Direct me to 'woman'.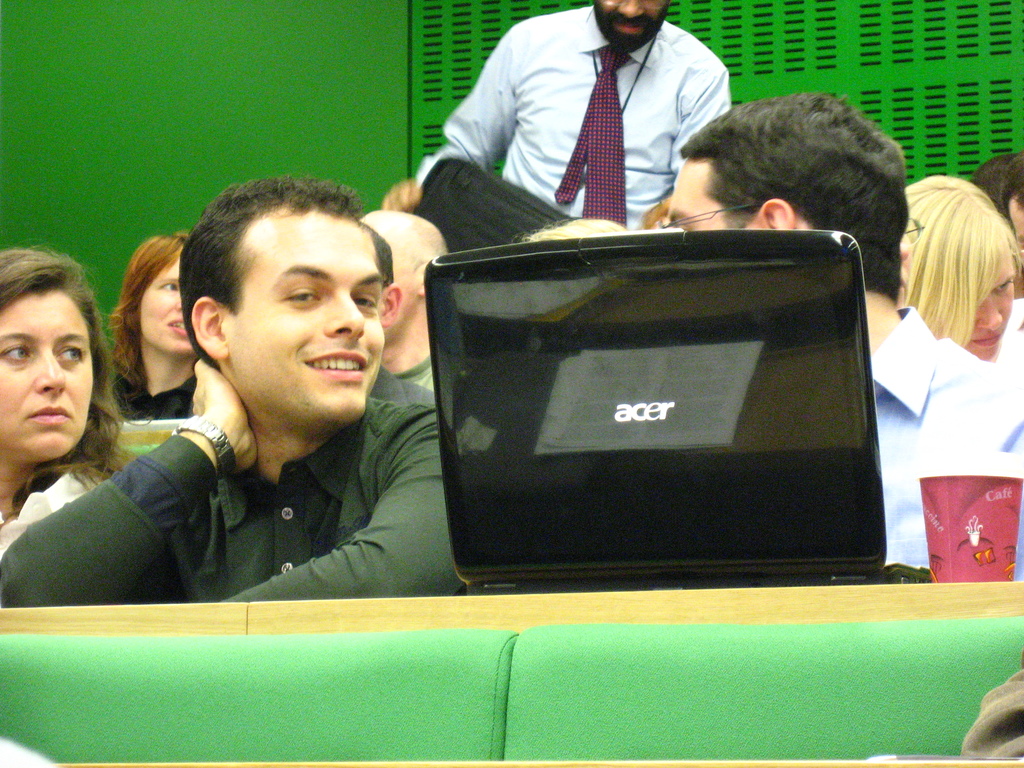
Direction: select_region(110, 227, 205, 429).
